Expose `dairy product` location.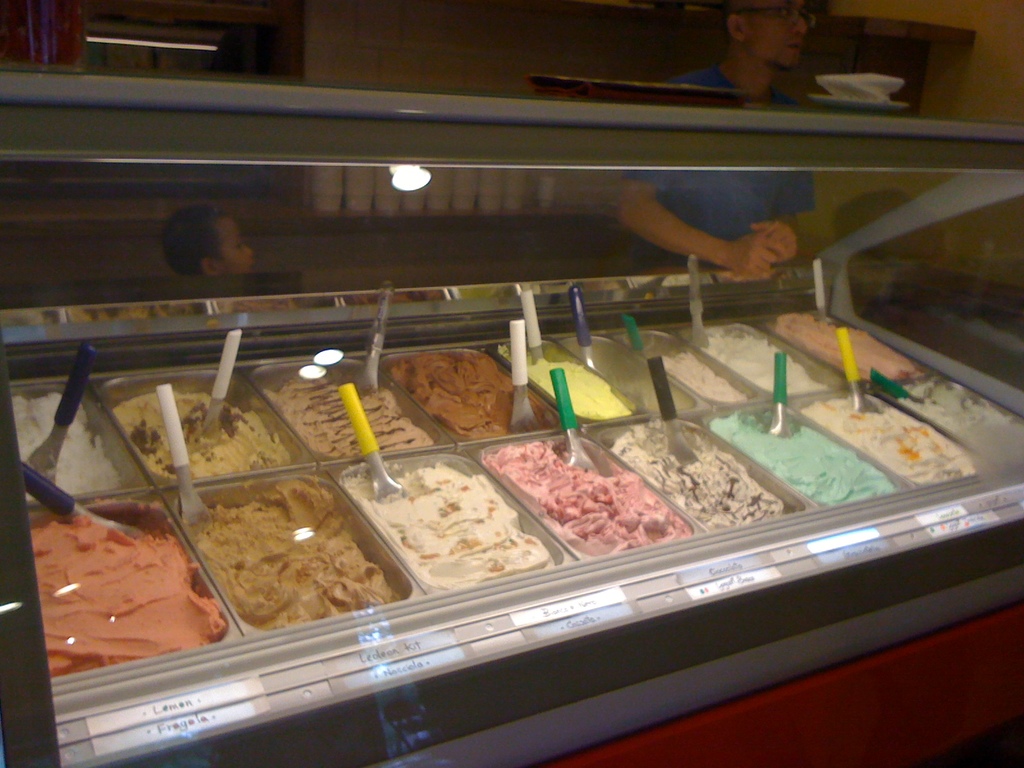
Exposed at 778,311,936,390.
